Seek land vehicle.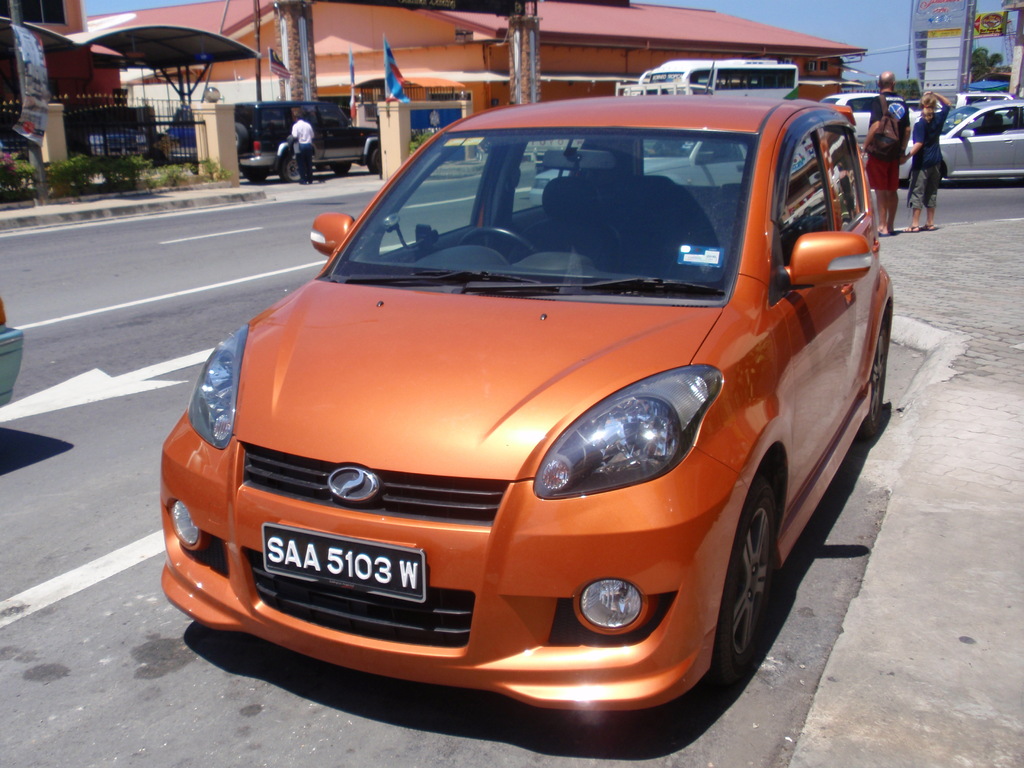
{"x1": 159, "y1": 50, "x2": 899, "y2": 721}.
